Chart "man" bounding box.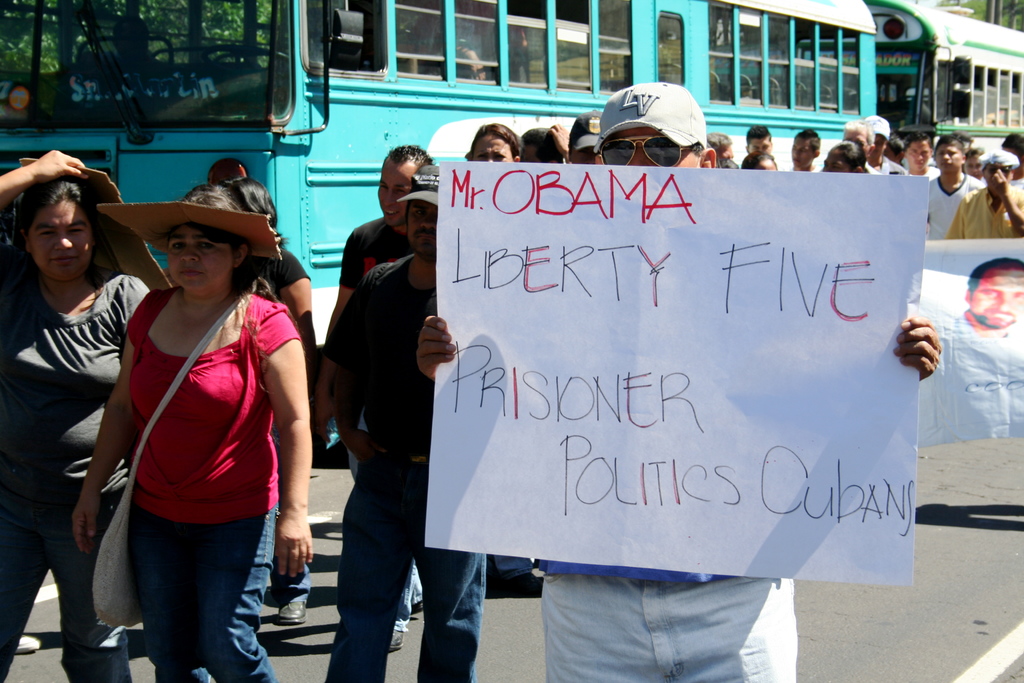
Charted: <region>321, 165, 486, 682</region>.
